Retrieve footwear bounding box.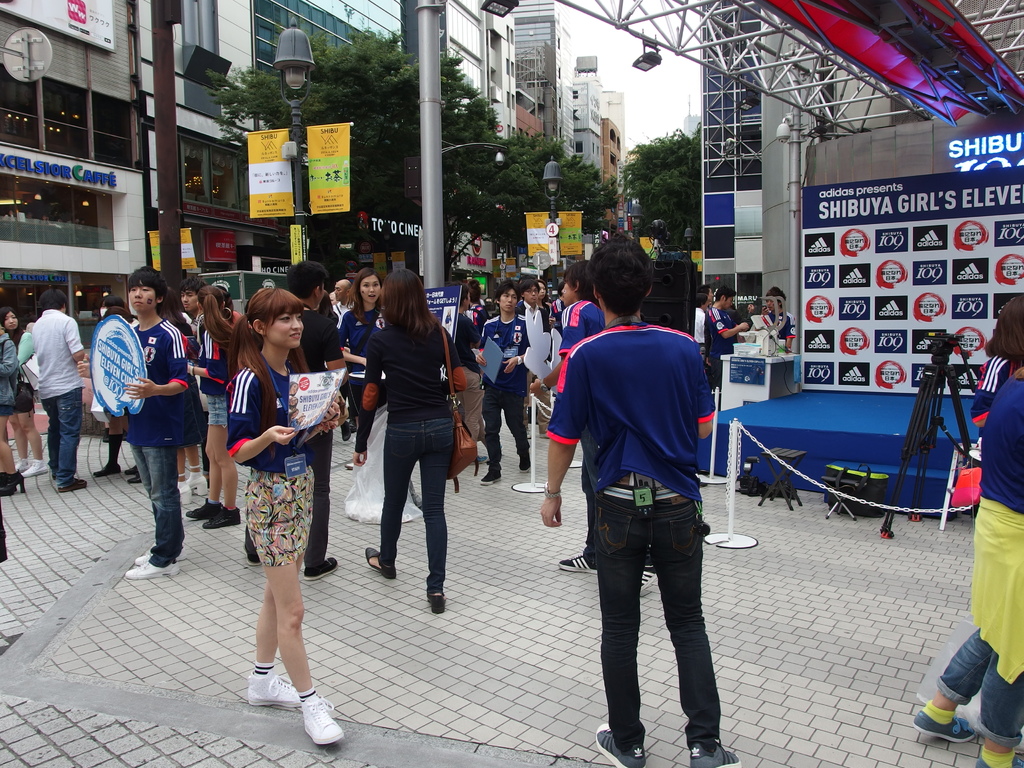
Bounding box: region(912, 710, 970, 744).
